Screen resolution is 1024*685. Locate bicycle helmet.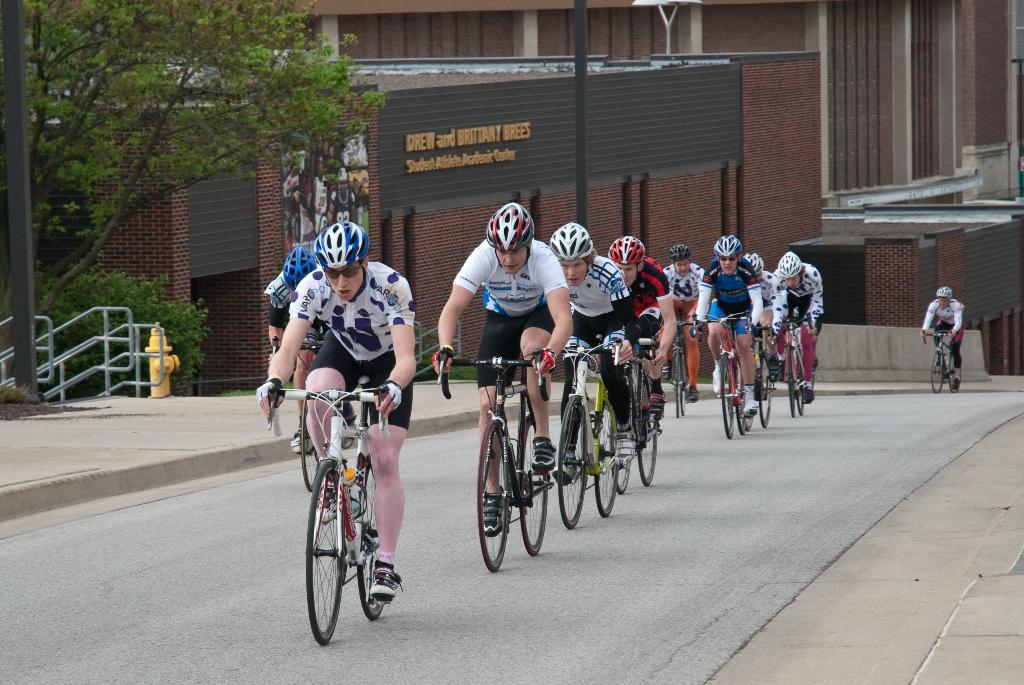
[left=666, top=244, right=692, bottom=262].
